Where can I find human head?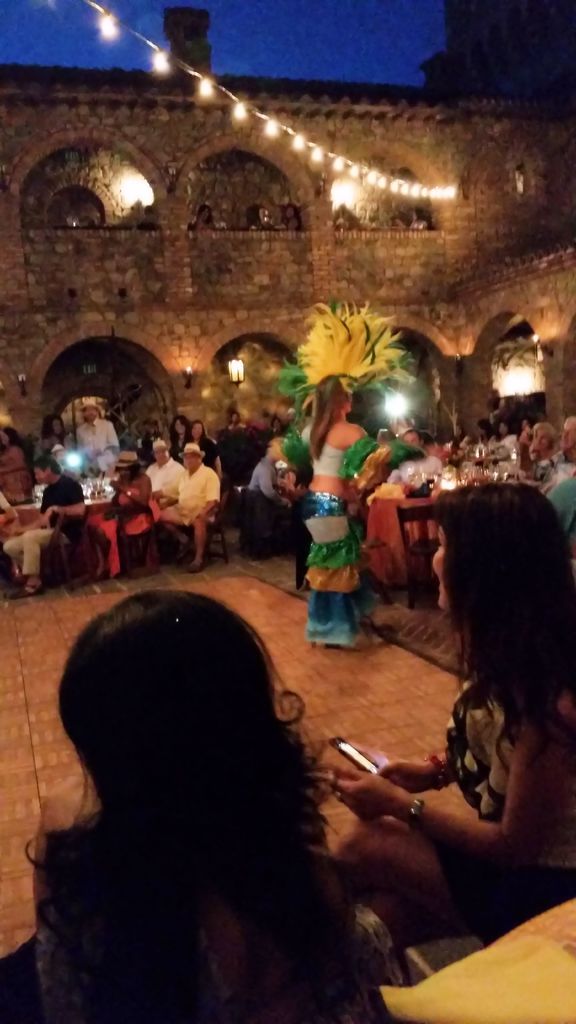
You can find it at rect(309, 373, 355, 415).
